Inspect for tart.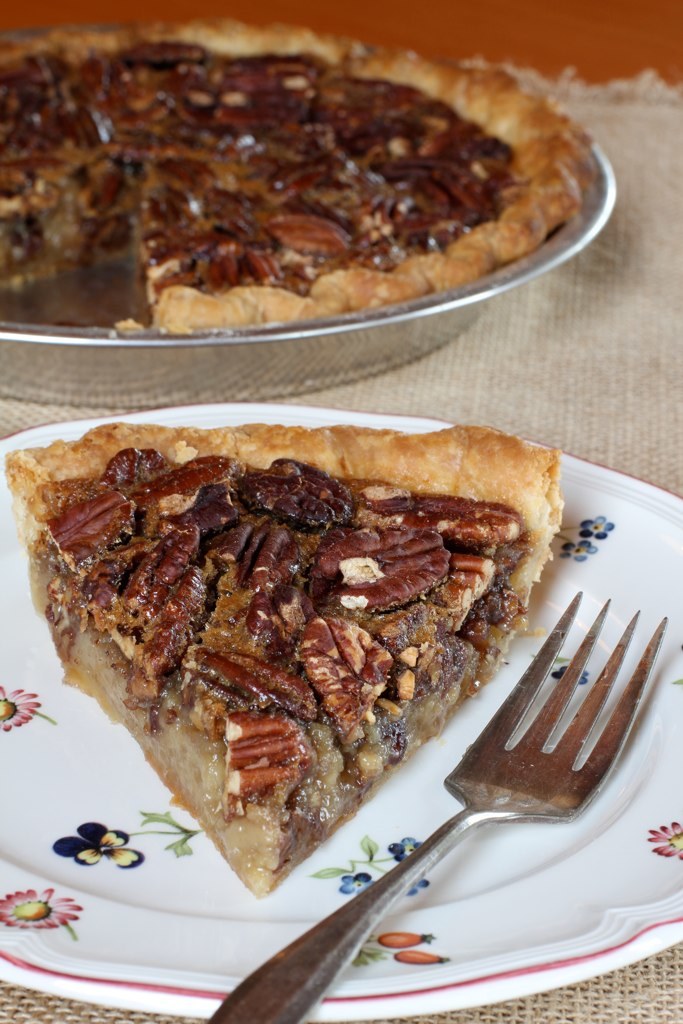
Inspection: (left=0, top=18, right=598, bottom=332).
